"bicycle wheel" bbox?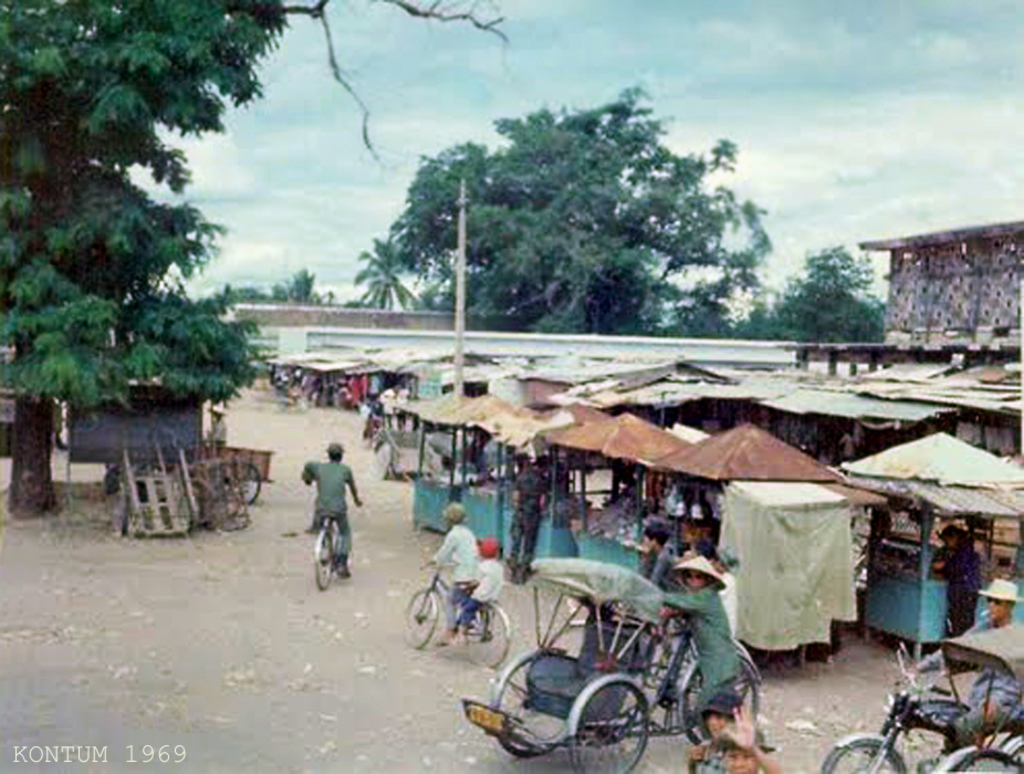
<bbox>571, 683, 654, 773</bbox>
